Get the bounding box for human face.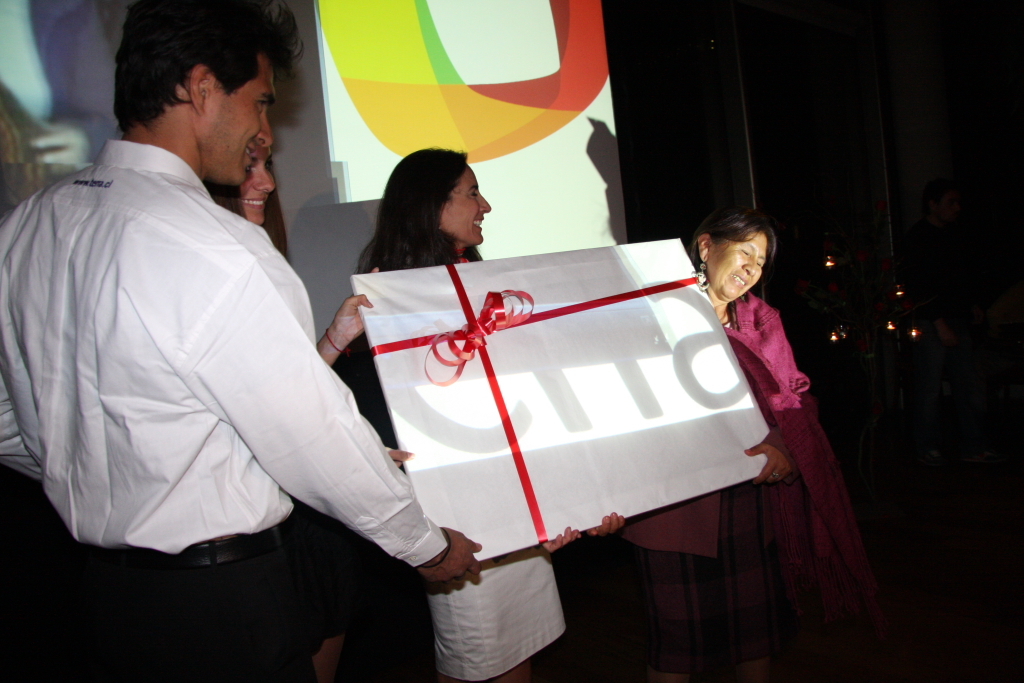
[x1=240, y1=135, x2=277, y2=227].
